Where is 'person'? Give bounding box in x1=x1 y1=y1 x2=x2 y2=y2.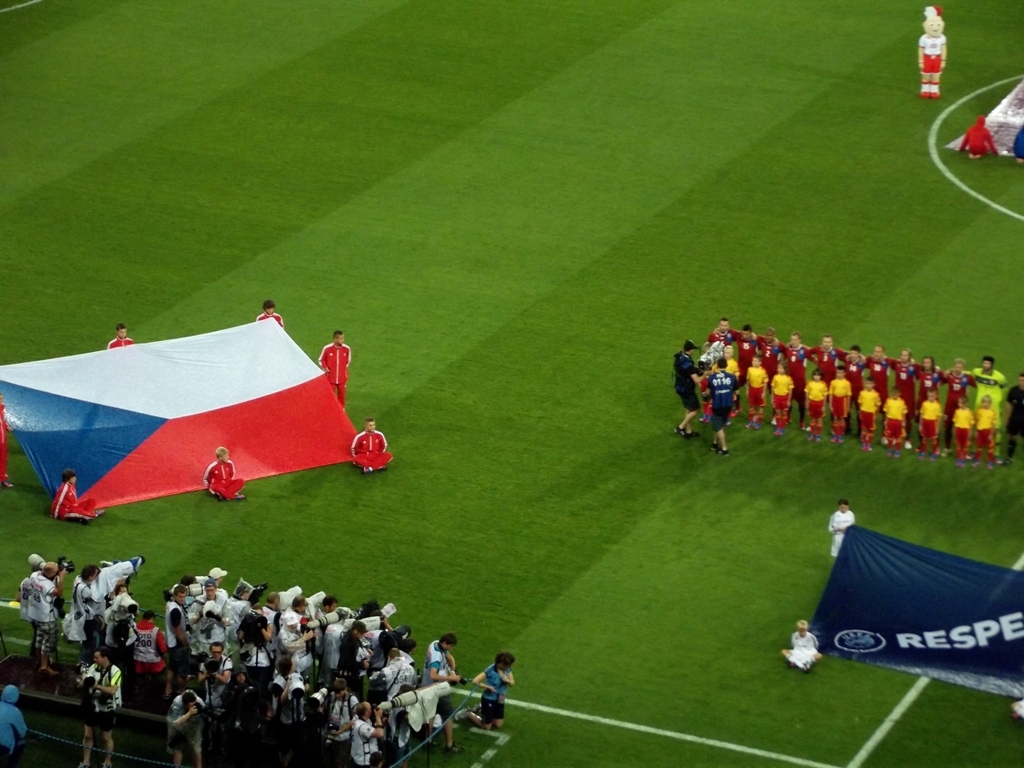
x1=205 y1=446 x2=248 y2=499.
